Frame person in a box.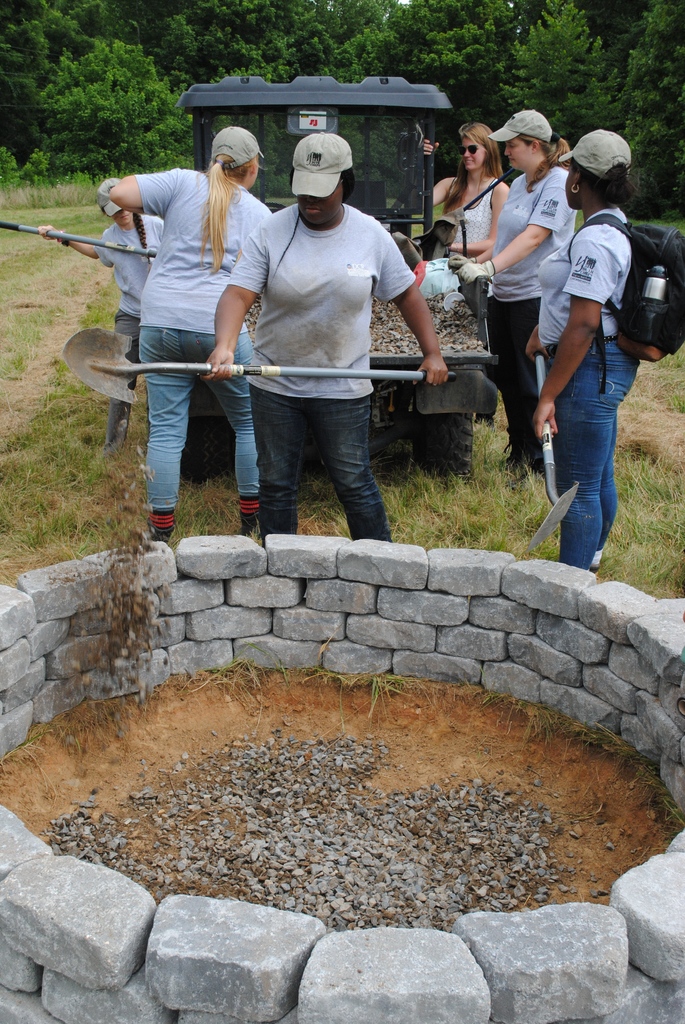
<box>107,118,274,545</box>.
